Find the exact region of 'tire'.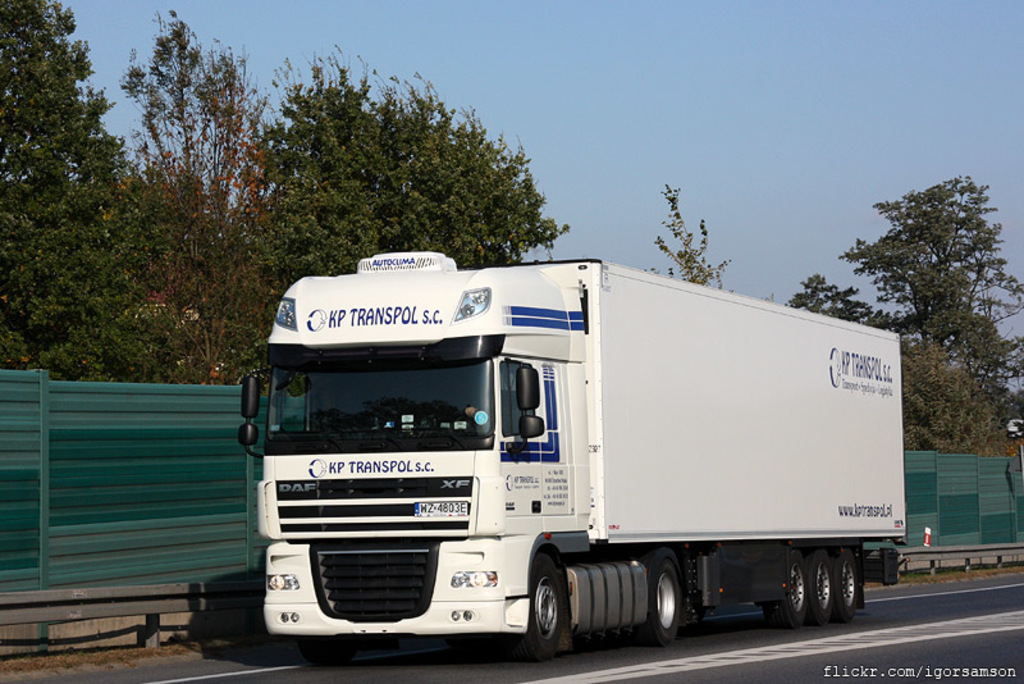
Exact region: (765, 551, 809, 630).
